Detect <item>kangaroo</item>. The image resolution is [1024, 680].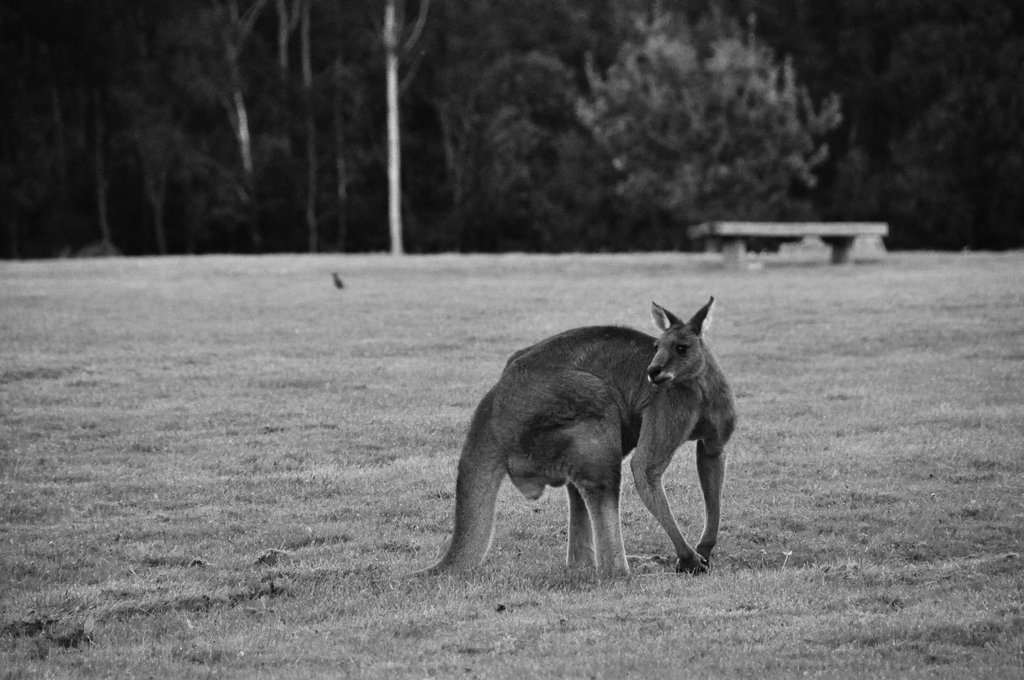
417:289:742:587.
